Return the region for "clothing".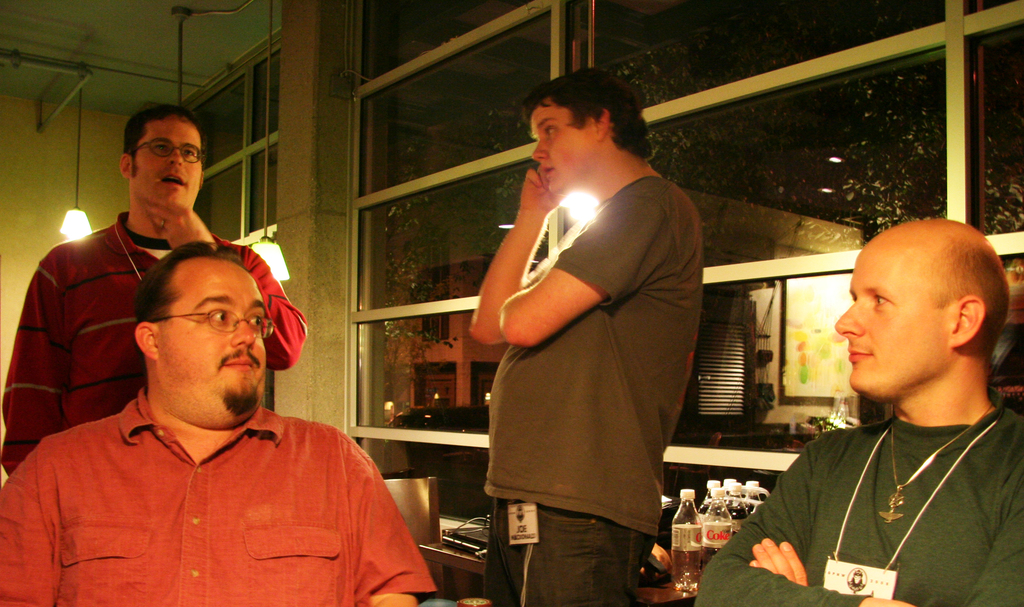
(476,179,700,606).
